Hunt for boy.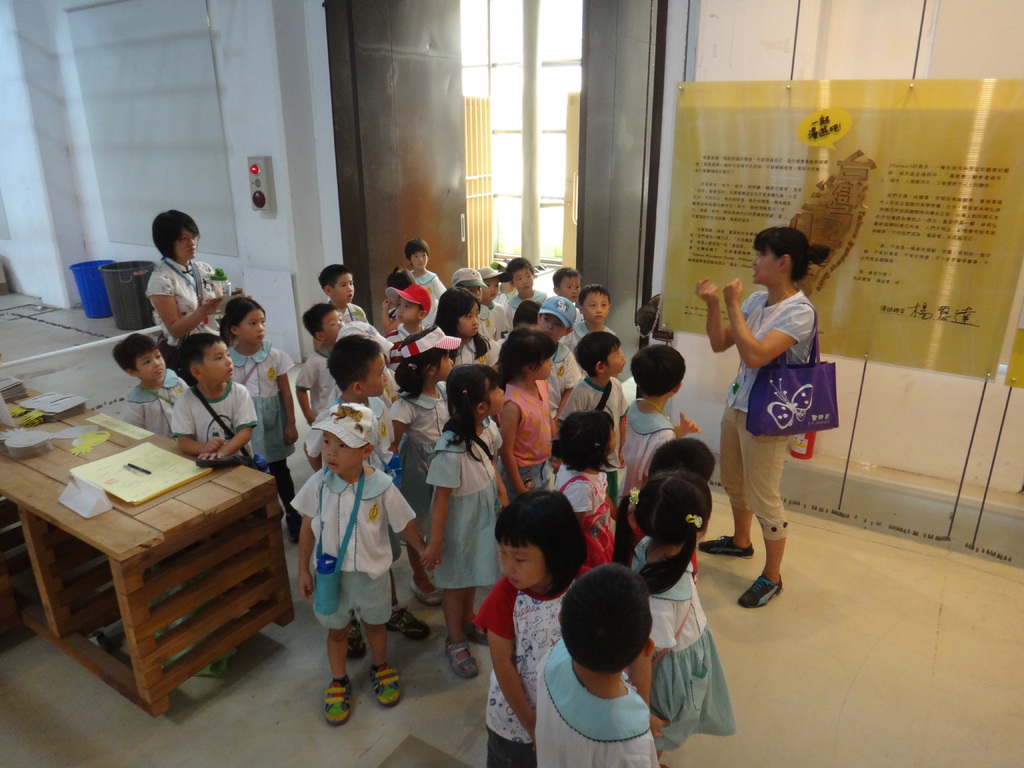
Hunted down at Rect(573, 285, 611, 337).
